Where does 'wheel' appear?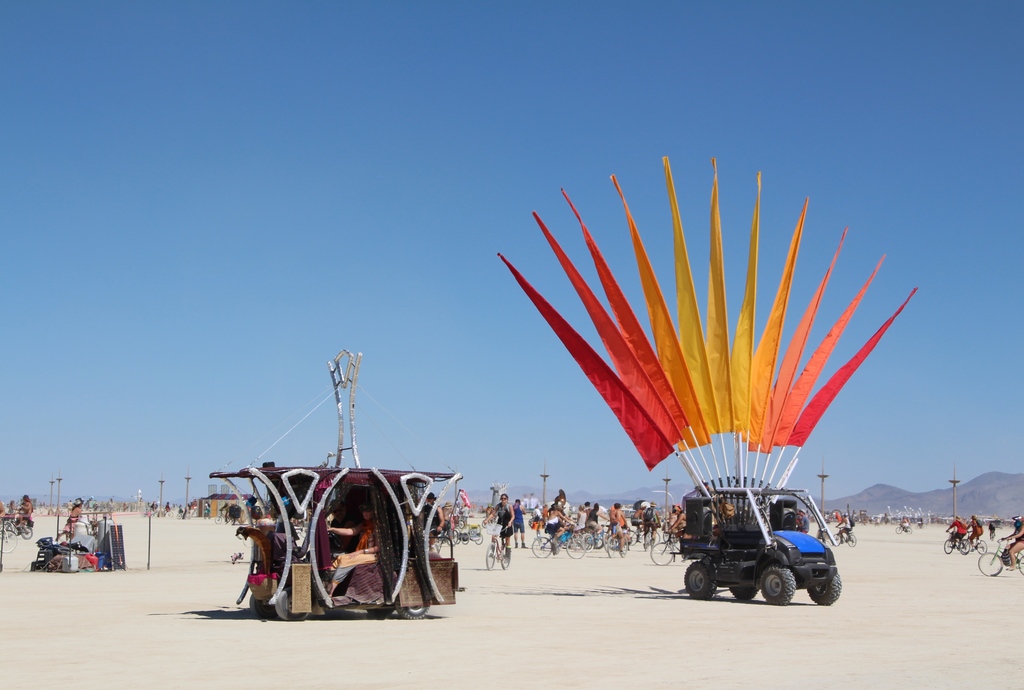
Appears at 0/529/15/552.
